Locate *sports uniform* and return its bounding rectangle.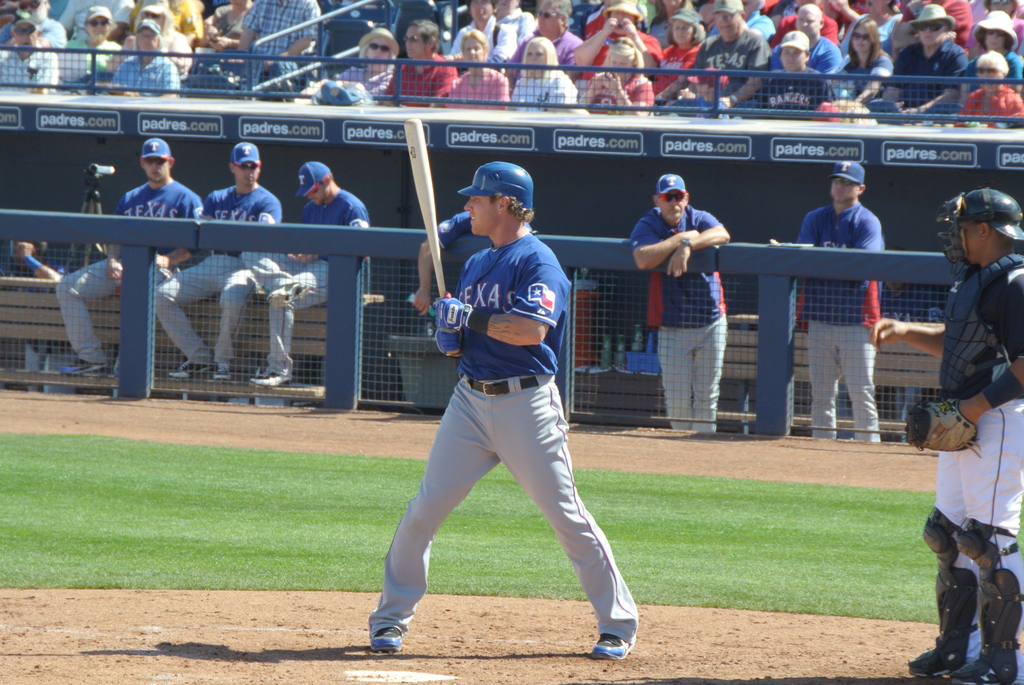
l=796, t=159, r=886, b=439.
